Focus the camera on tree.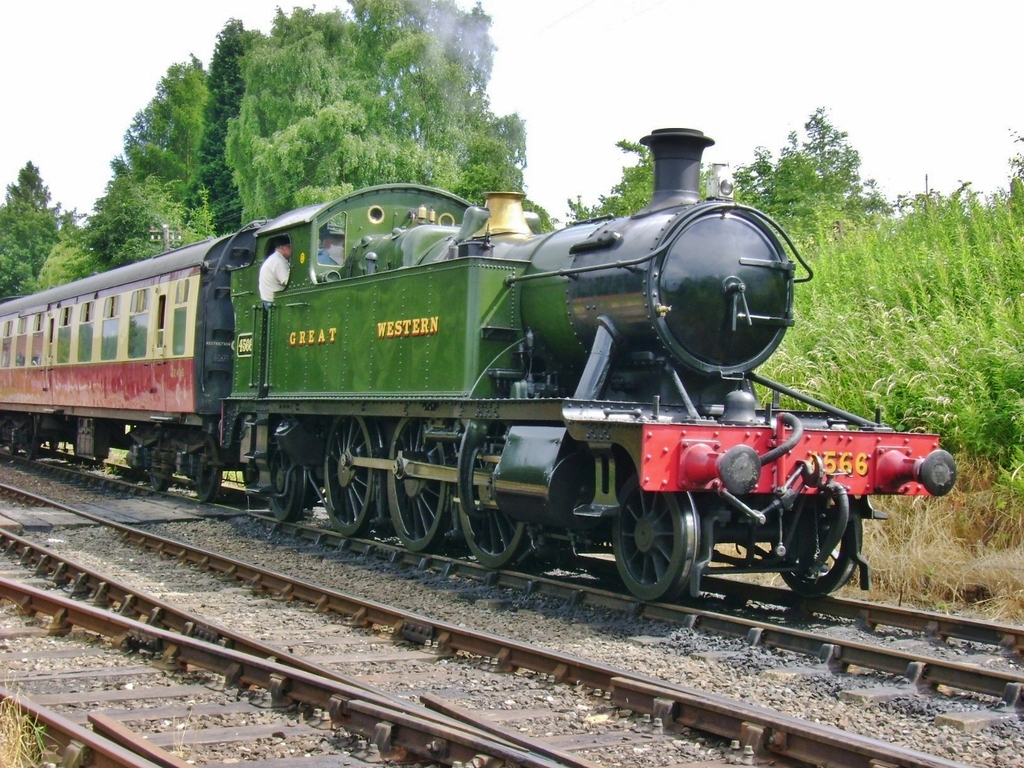
Focus region: select_region(194, 15, 269, 235).
